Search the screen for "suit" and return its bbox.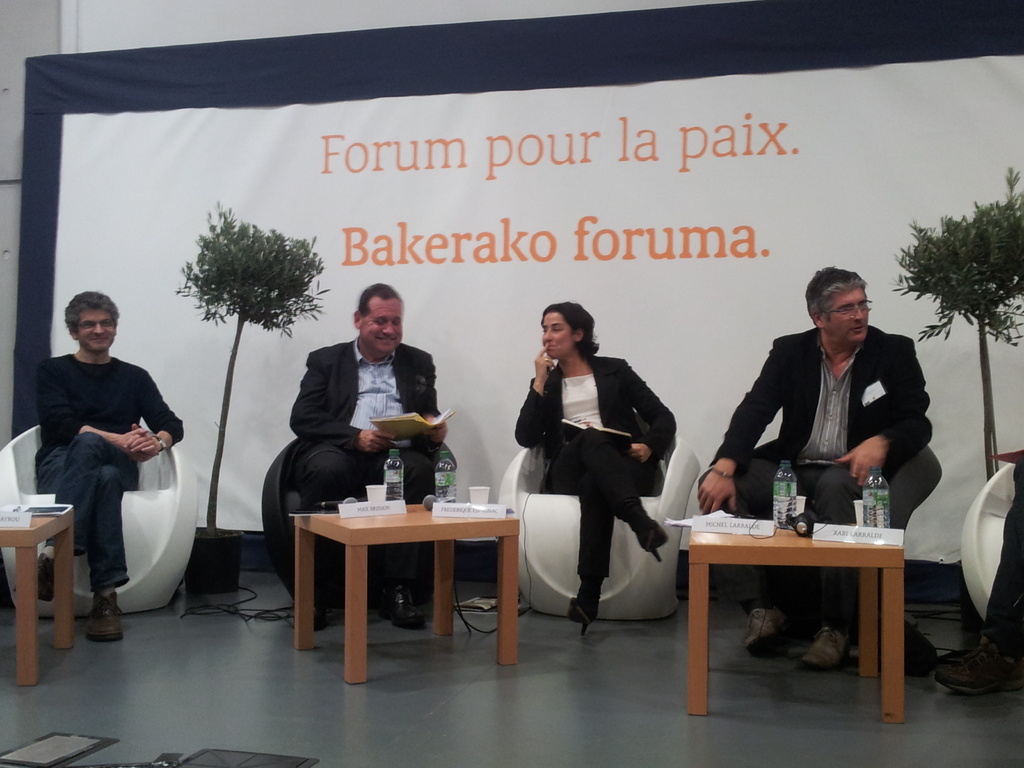
Found: bbox=[280, 310, 457, 531].
